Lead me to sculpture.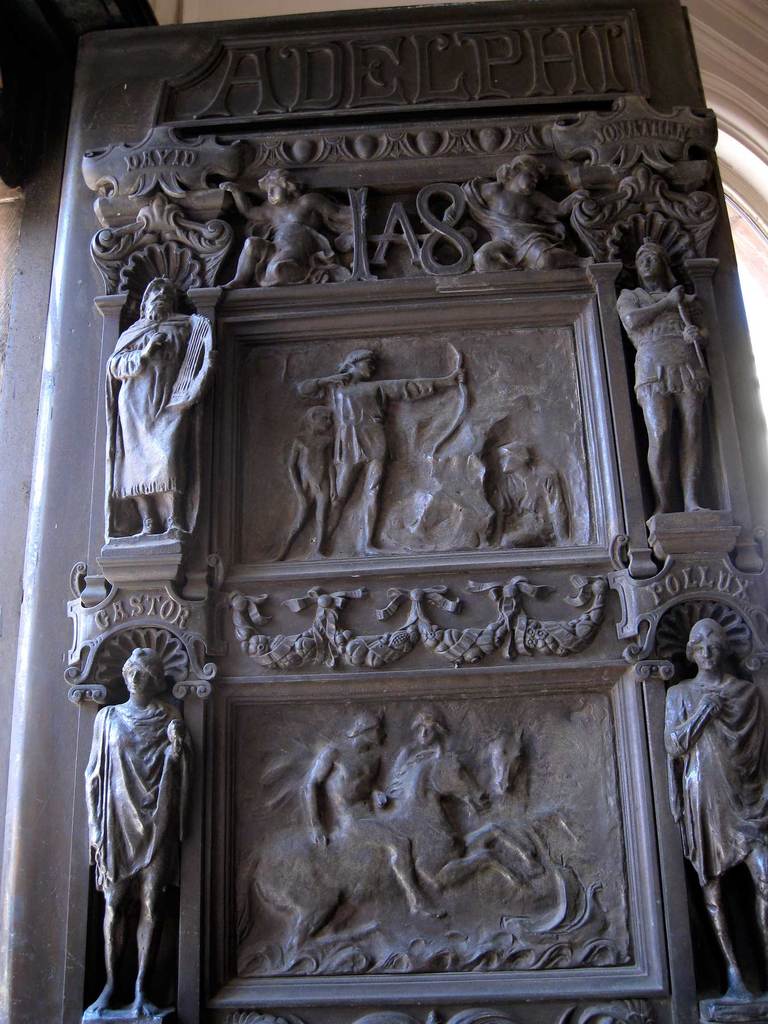
Lead to bbox=[460, 127, 596, 273].
